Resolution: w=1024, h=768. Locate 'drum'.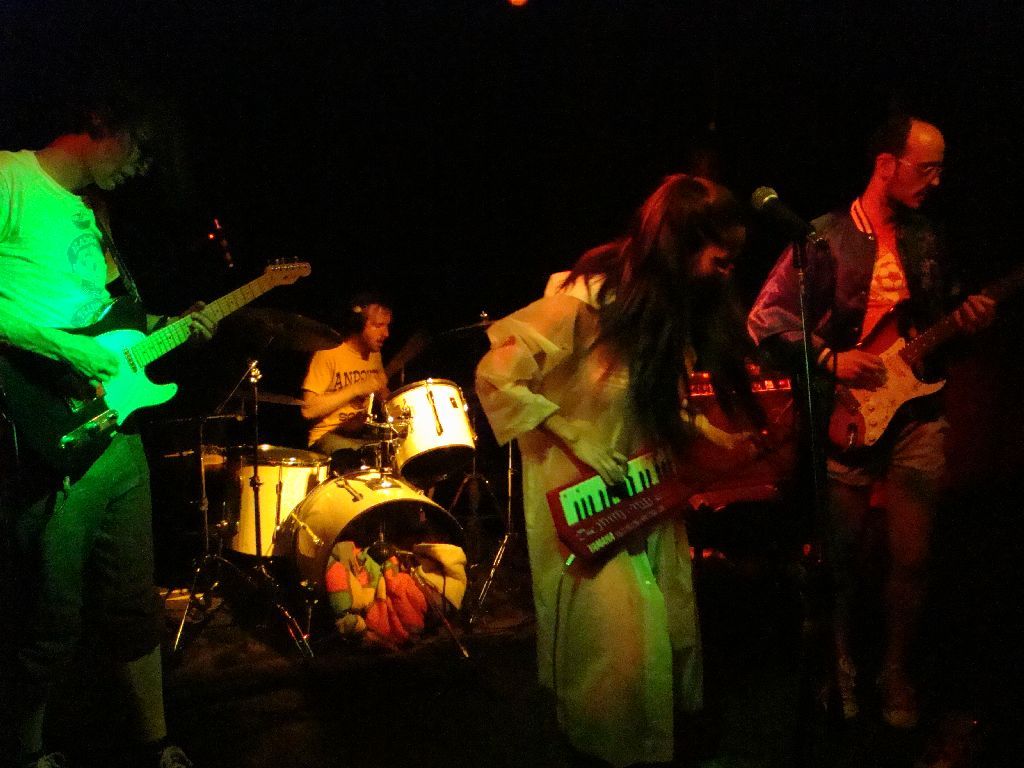
287 469 474 667.
